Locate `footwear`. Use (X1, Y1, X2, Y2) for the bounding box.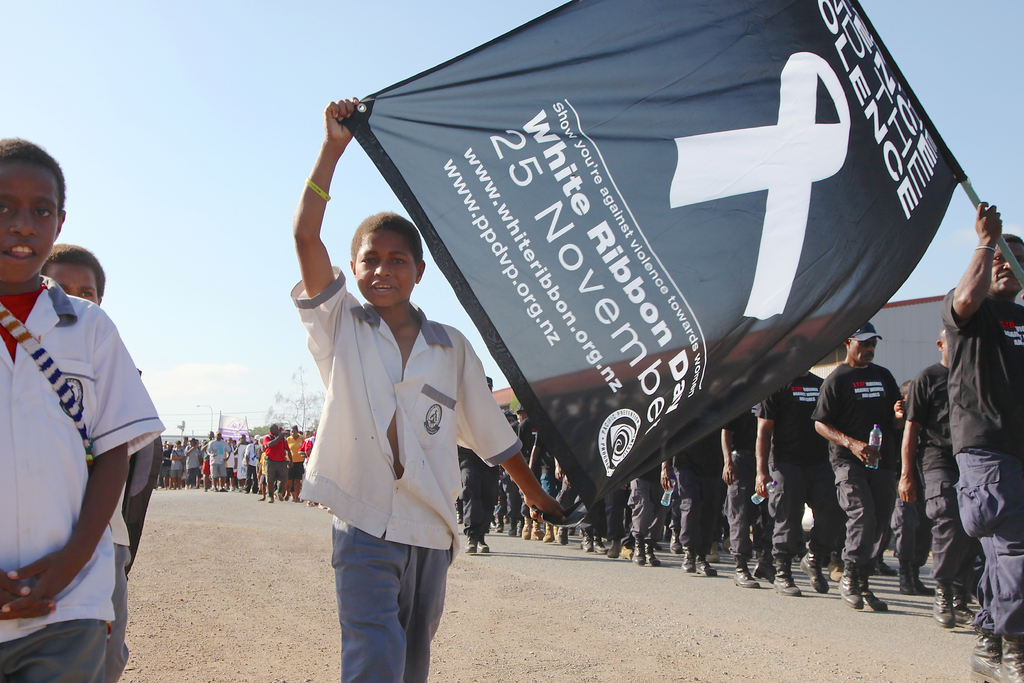
(291, 494, 297, 503).
